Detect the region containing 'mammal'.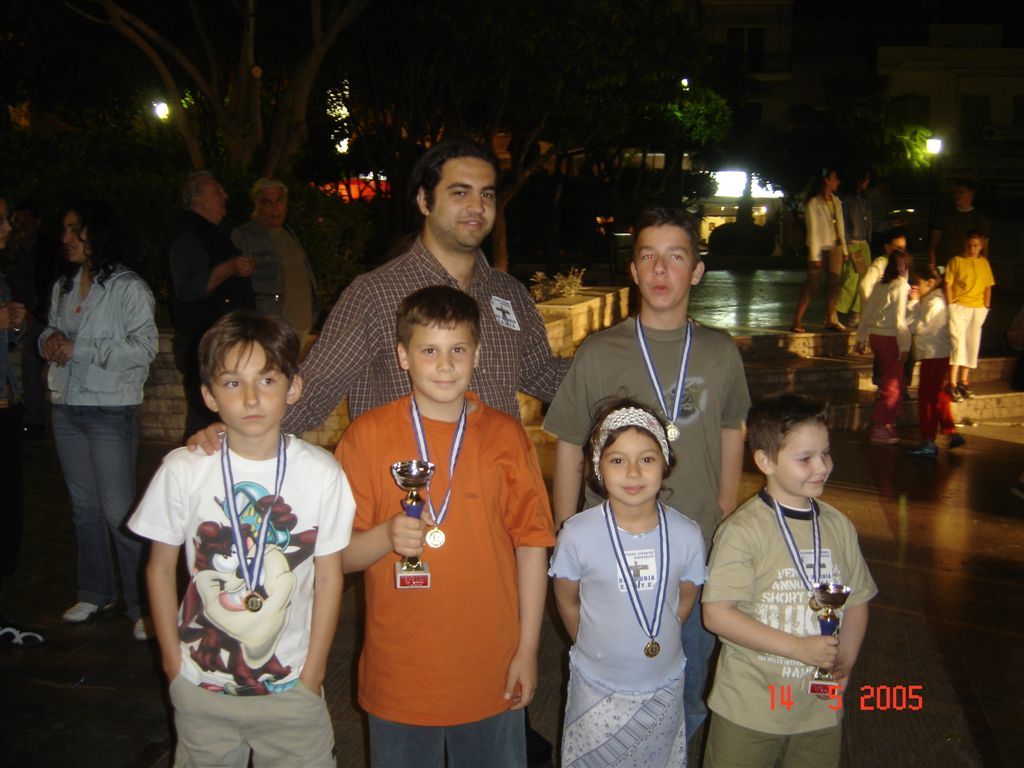
BBox(188, 136, 563, 453).
